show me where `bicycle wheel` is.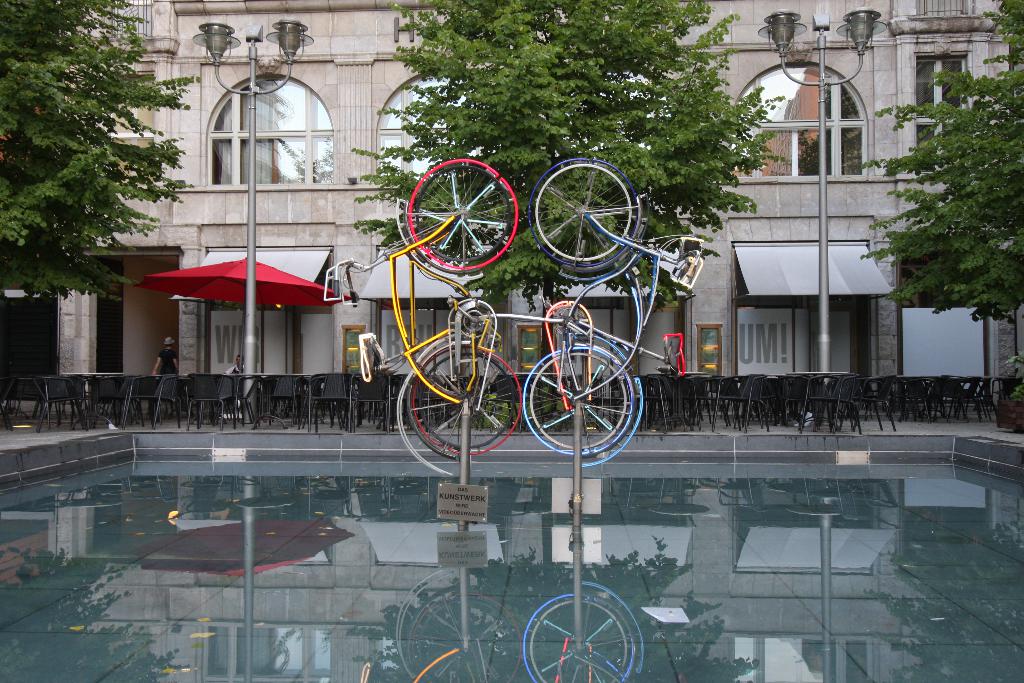
`bicycle wheel` is at (524,340,643,460).
